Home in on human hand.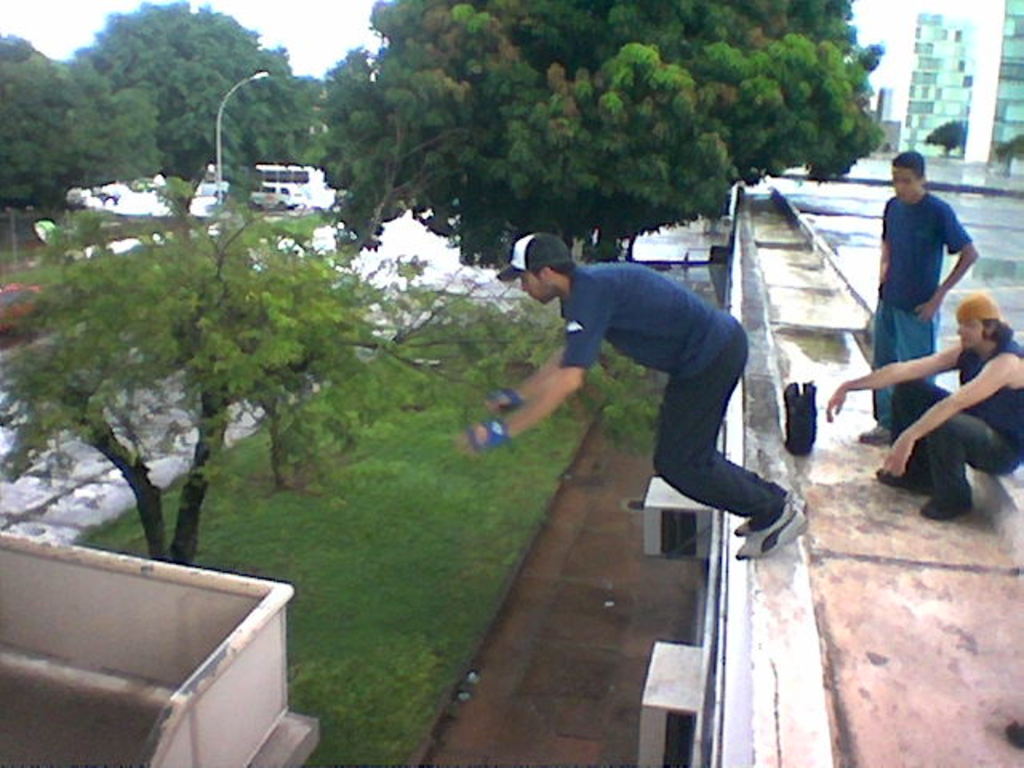
Homed in at [left=451, top=416, right=510, bottom=458].
